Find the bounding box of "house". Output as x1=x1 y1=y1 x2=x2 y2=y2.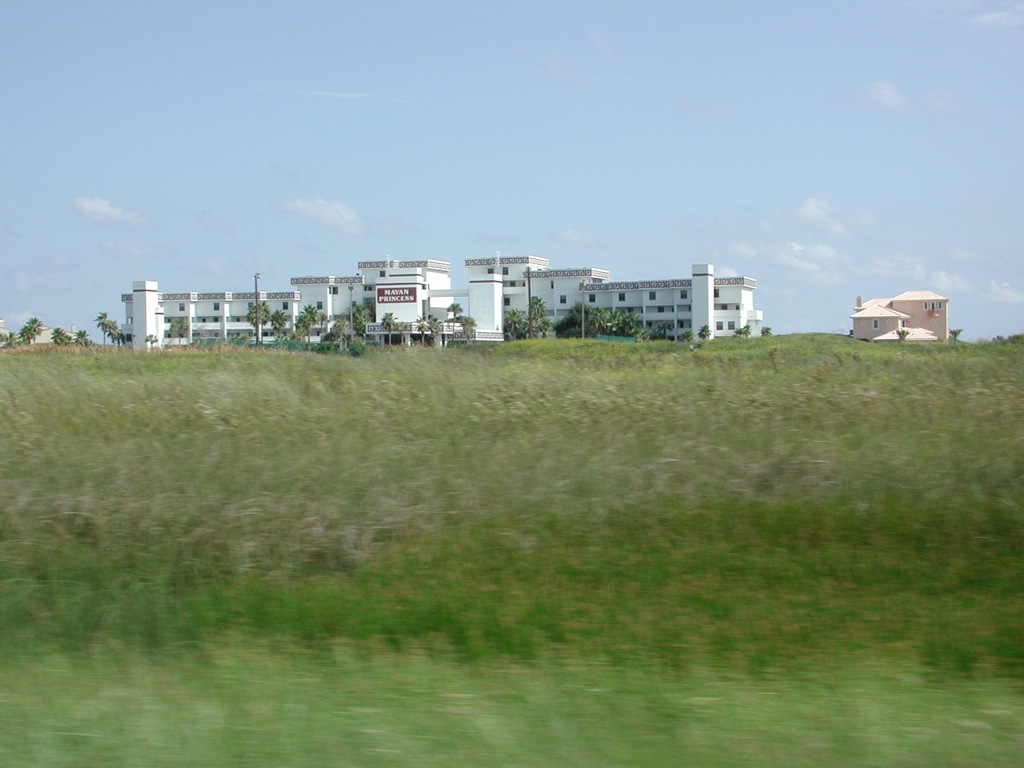
x1=119 y1=246 x2=501 y2=358.
